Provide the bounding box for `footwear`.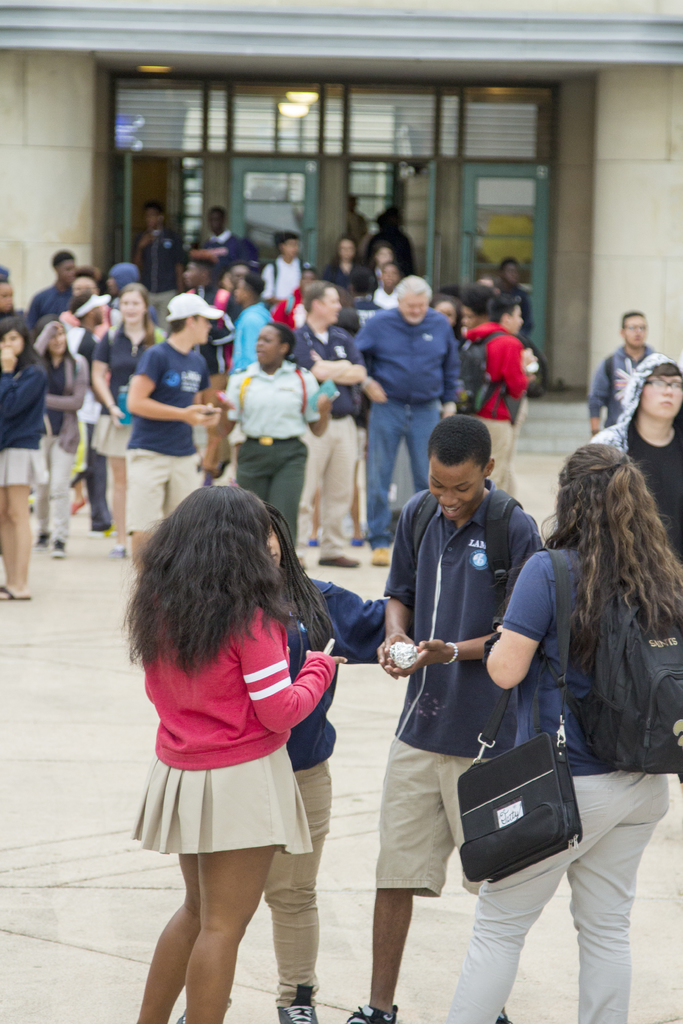
BBox(51, 540, 62, 559).
